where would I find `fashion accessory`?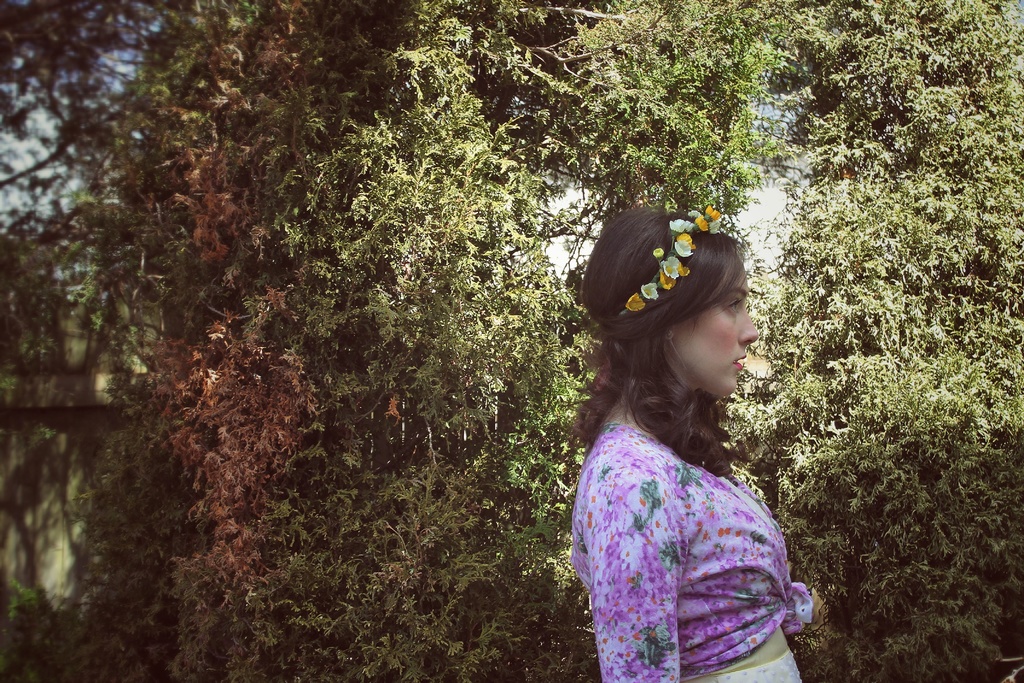
At 612,192,724,323.
